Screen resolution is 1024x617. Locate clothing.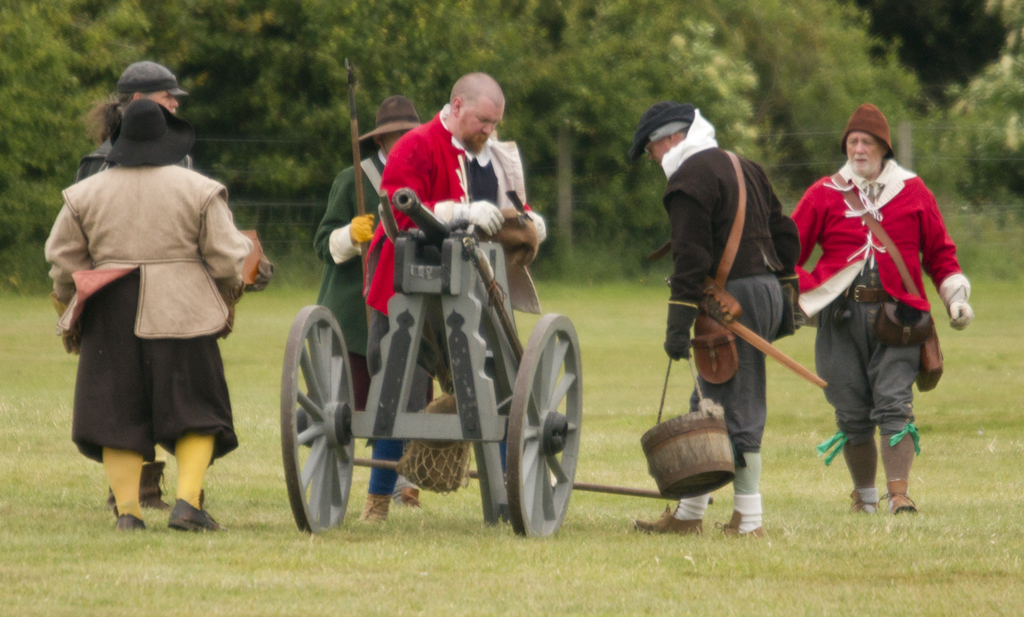
<box>313,143,397,420</box>.
